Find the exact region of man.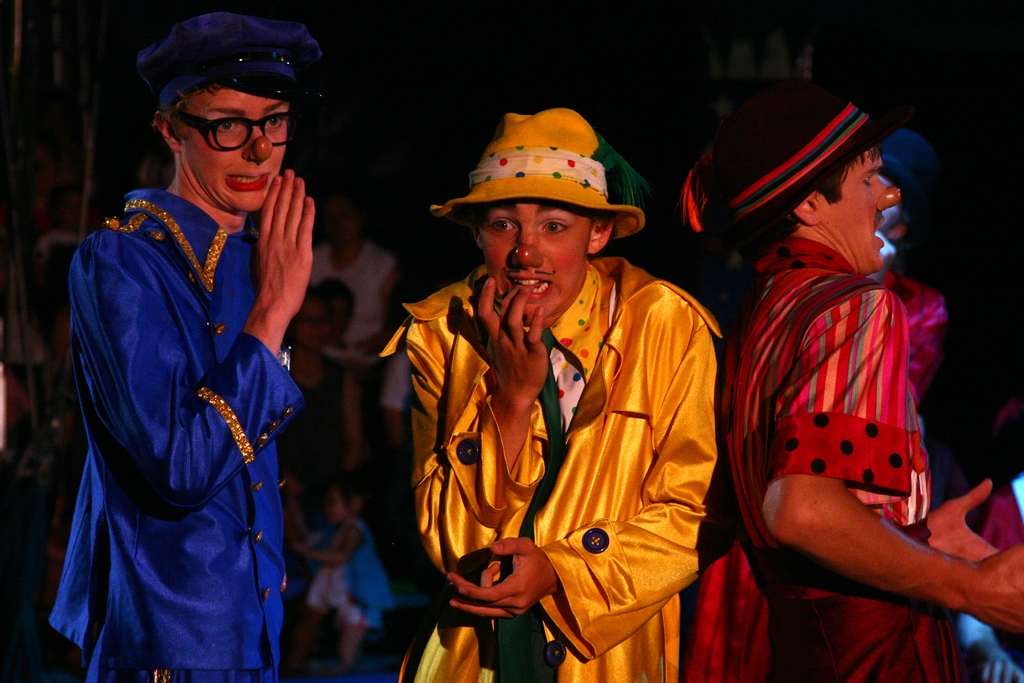
Exact region: 678/90/1023/682.
